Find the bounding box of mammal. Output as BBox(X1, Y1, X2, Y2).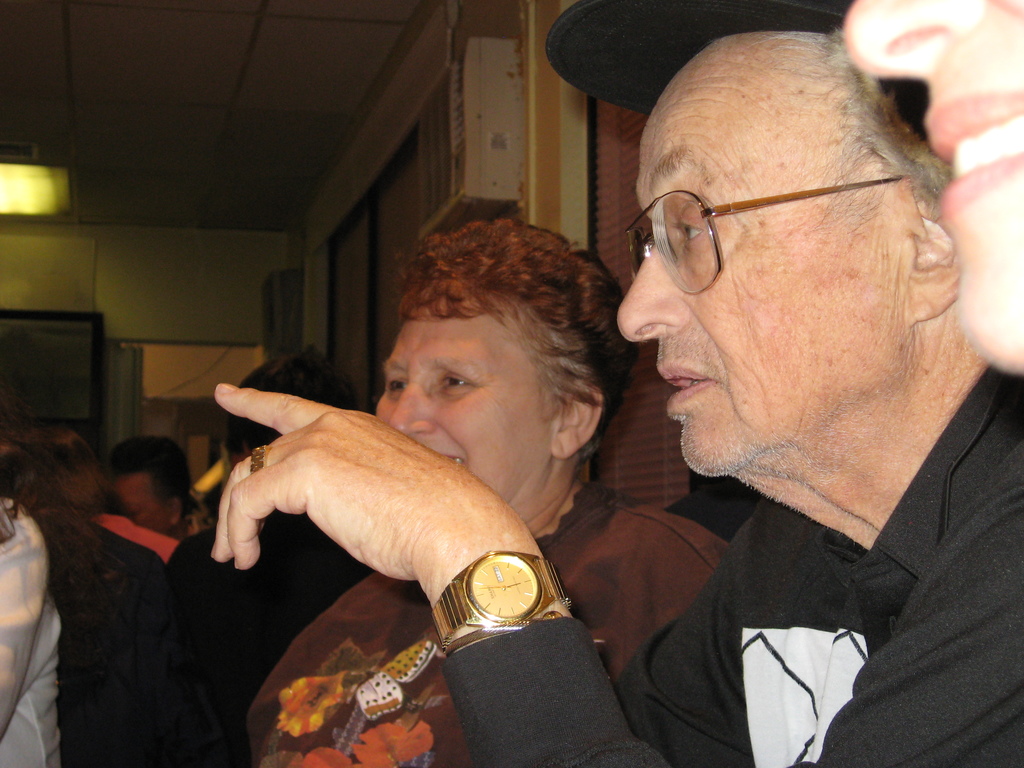
BBox(227, 215, 724, 766).
